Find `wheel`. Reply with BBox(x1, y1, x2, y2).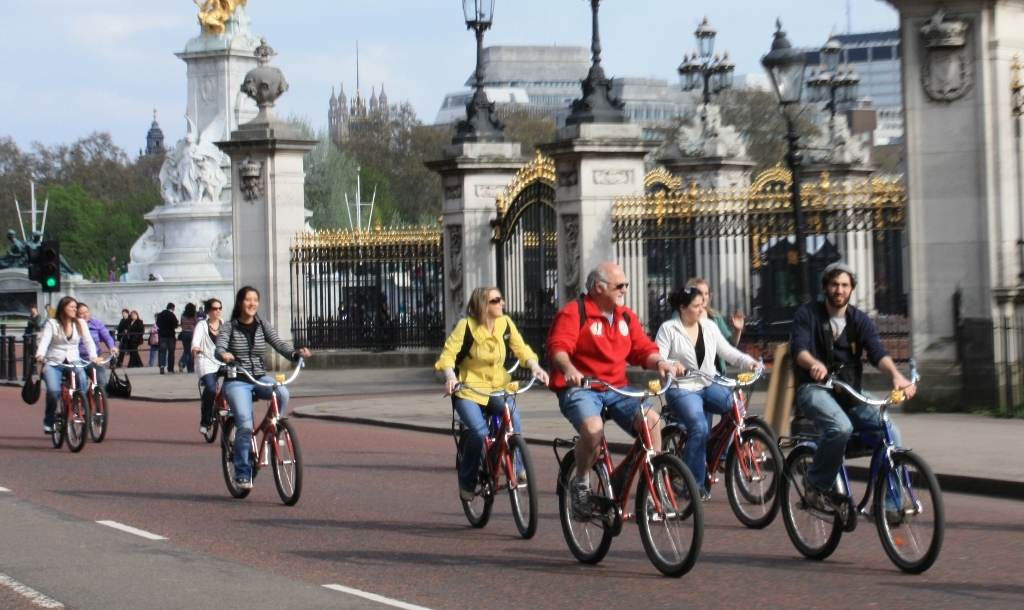
BBox(716, 432, 784, 523).
